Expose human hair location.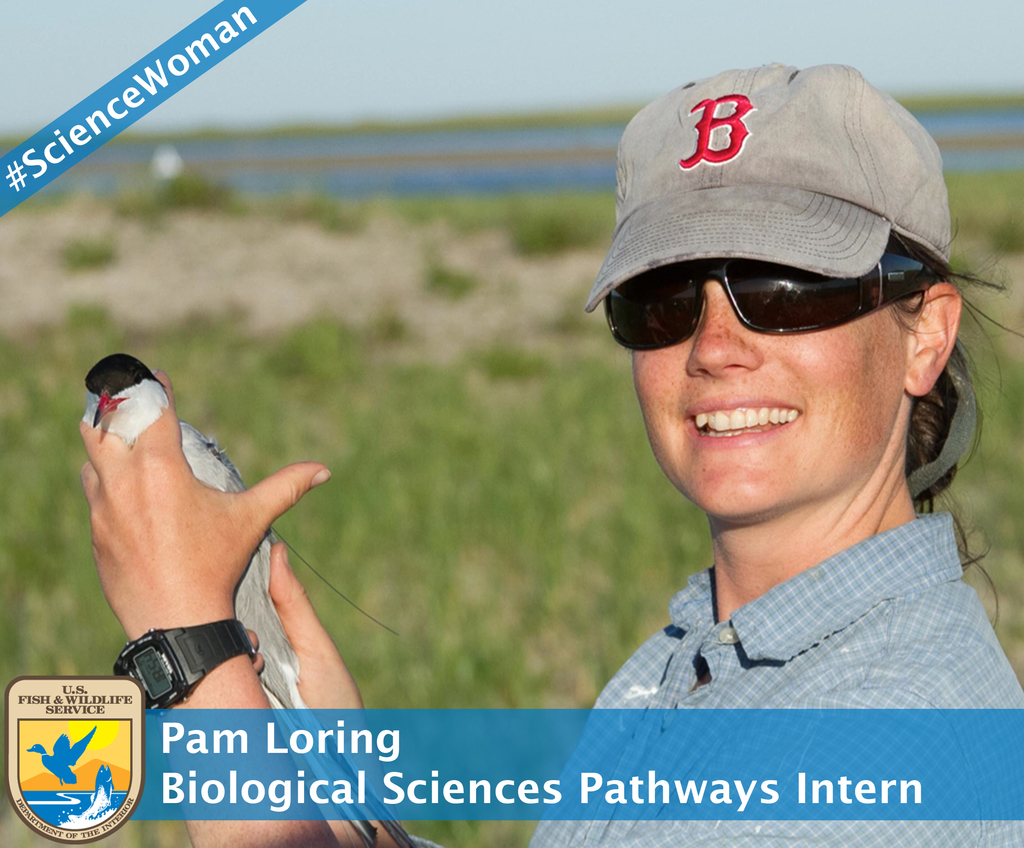
Exposed at crop(885, 229, 1023, 606).
